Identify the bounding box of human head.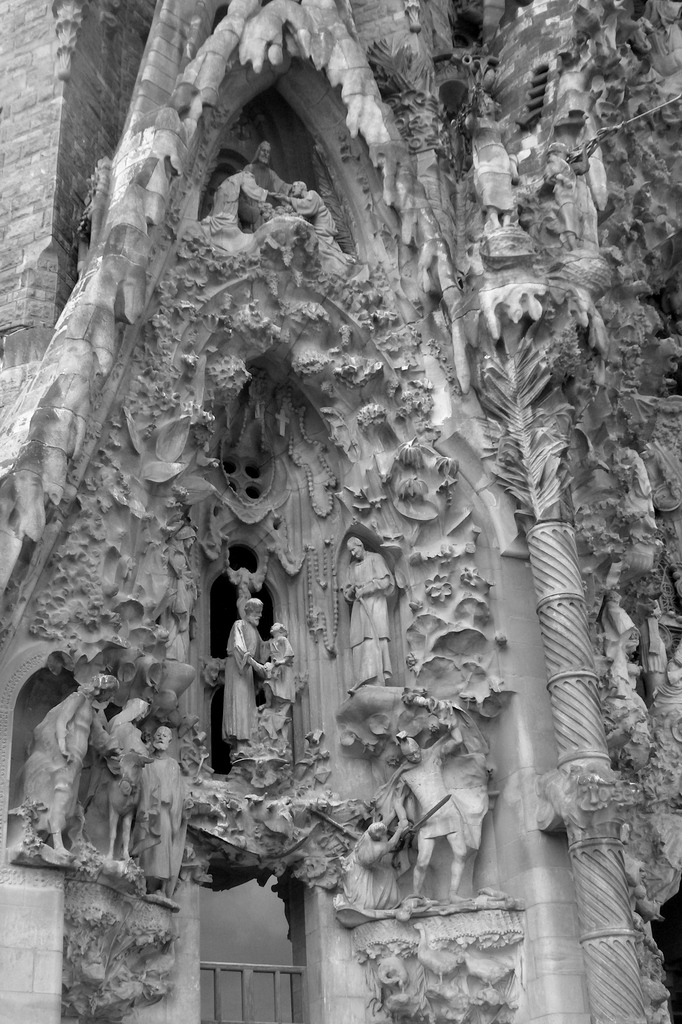
126, 698, 149, 722.
